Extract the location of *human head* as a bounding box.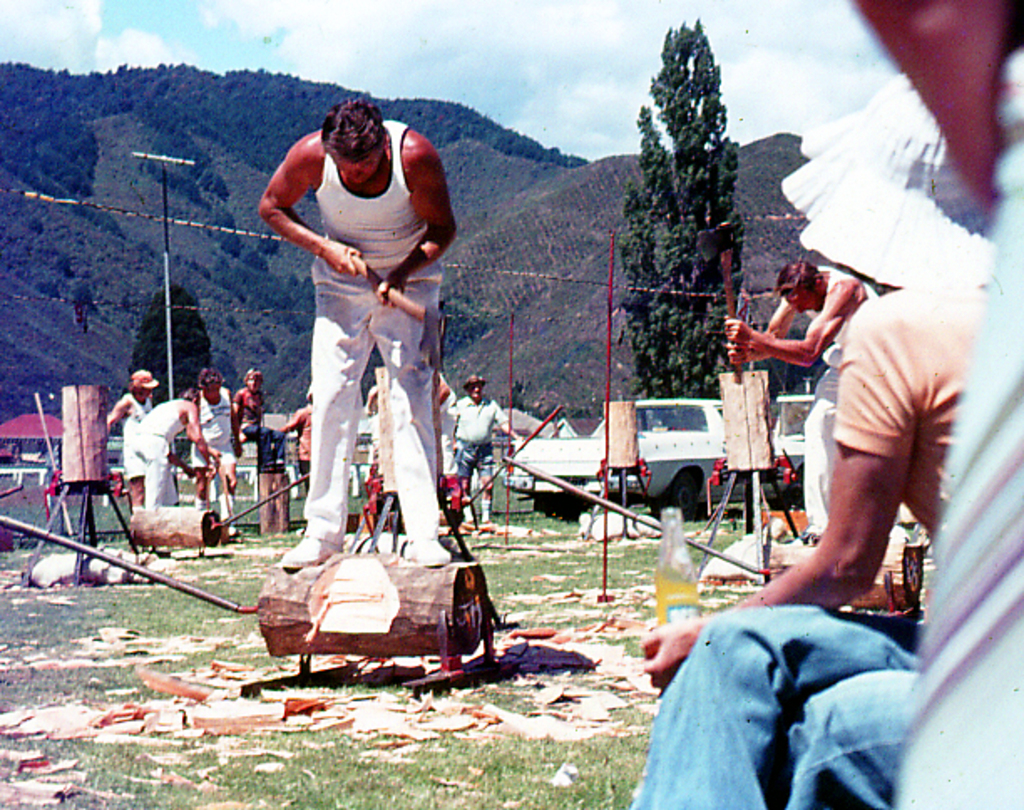
{"left": 127, "top": 365, "right": 149, "bottom": 398}.
